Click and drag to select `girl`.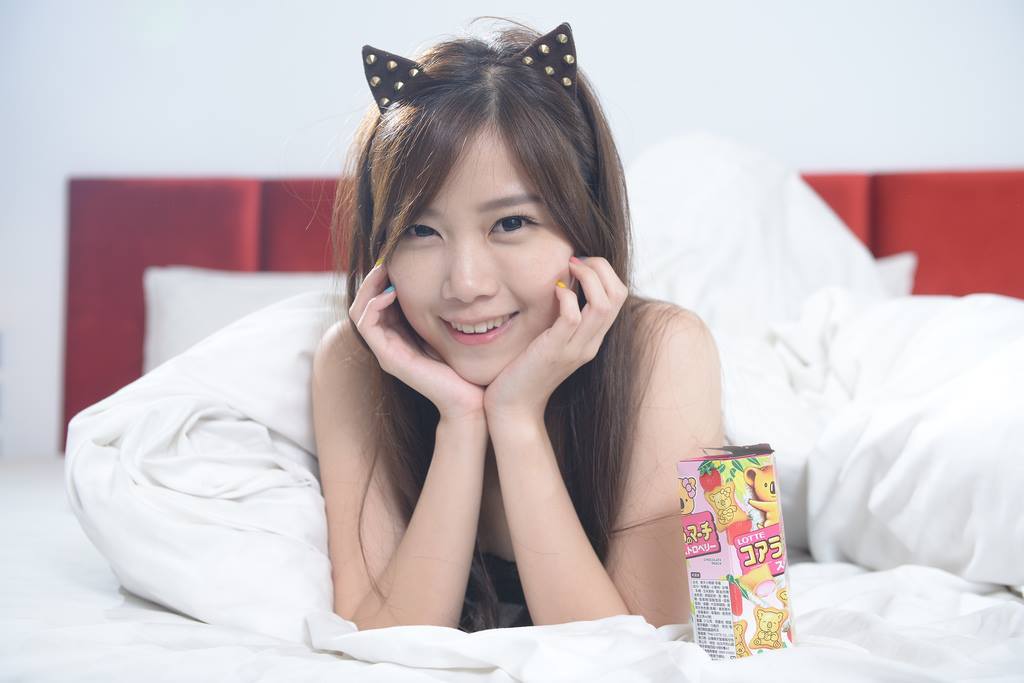
Selection: rect(314, 17, 728, 629).
